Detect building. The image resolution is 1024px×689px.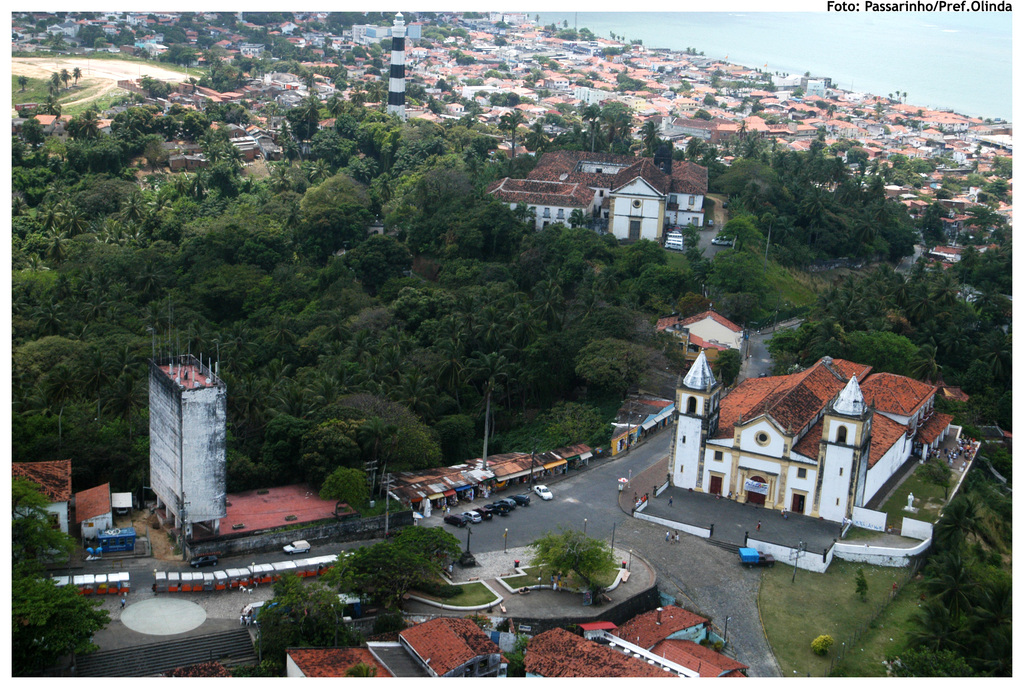
{"left": 645, "top": 305, "right": 751, "bottom": 355}.
